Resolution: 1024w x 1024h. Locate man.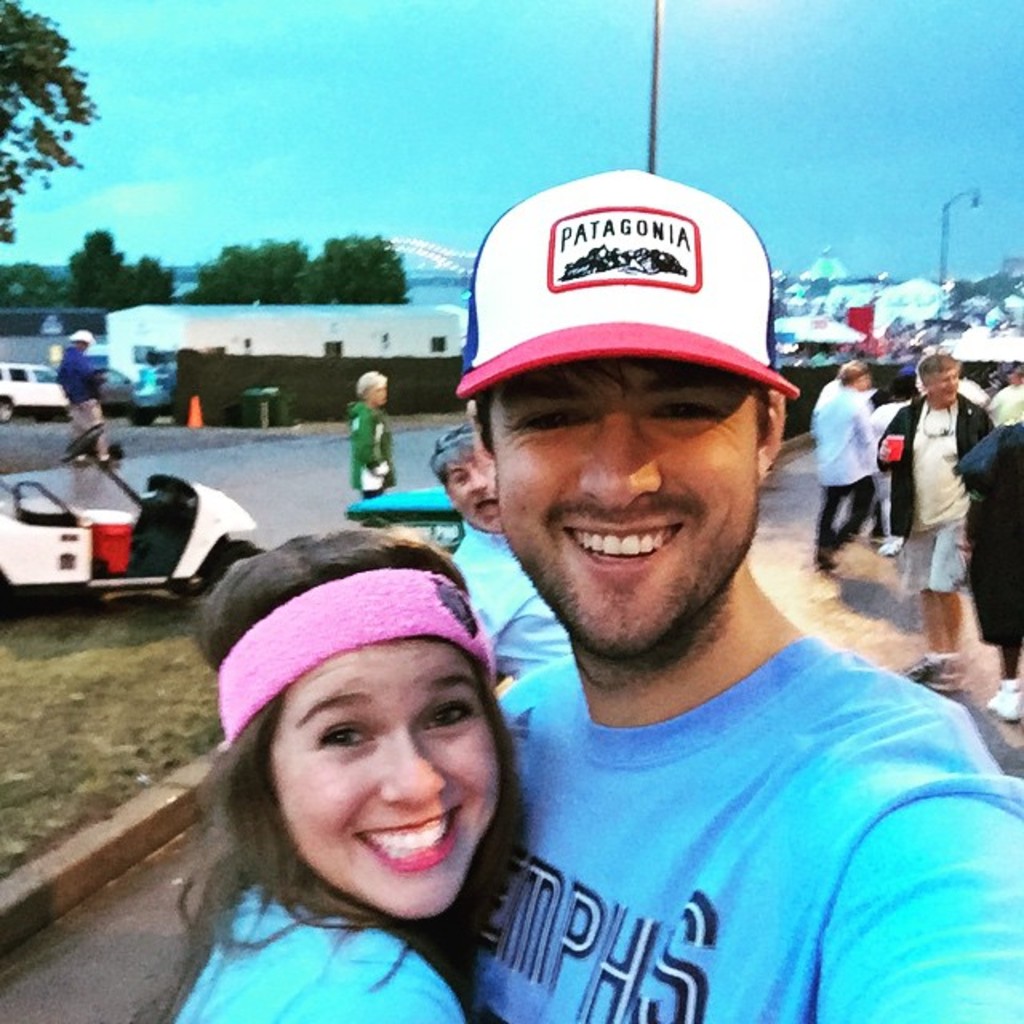
bbox=[51, 330, 109, 461].
